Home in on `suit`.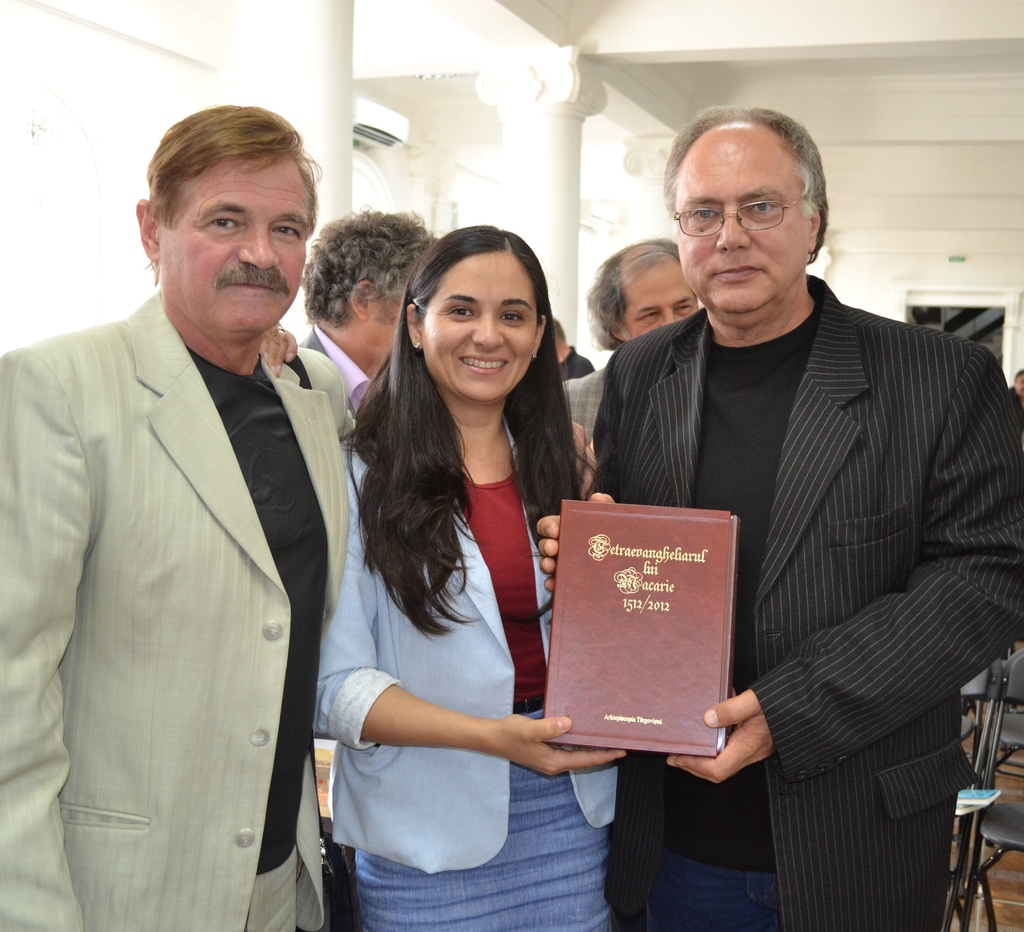
Homed in at {"x1": 586, "y1": 273, "x2": 1023, "y2": 931}.
